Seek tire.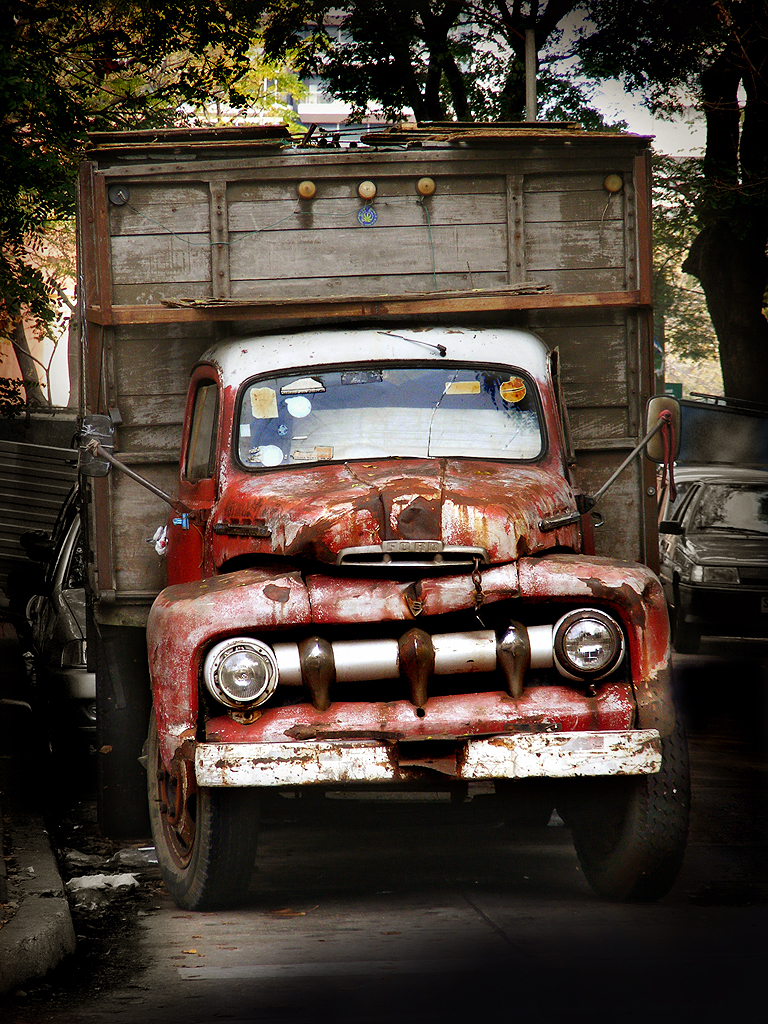
l=674, t=599, r=697, b=653.
